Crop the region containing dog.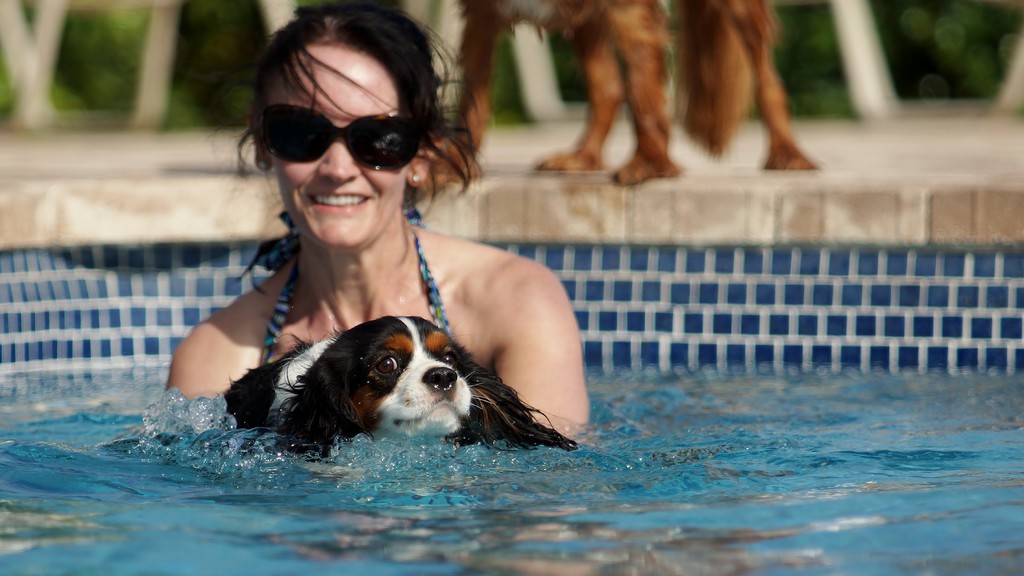
Crop region: bbox=(221, 315, 575, 454).
